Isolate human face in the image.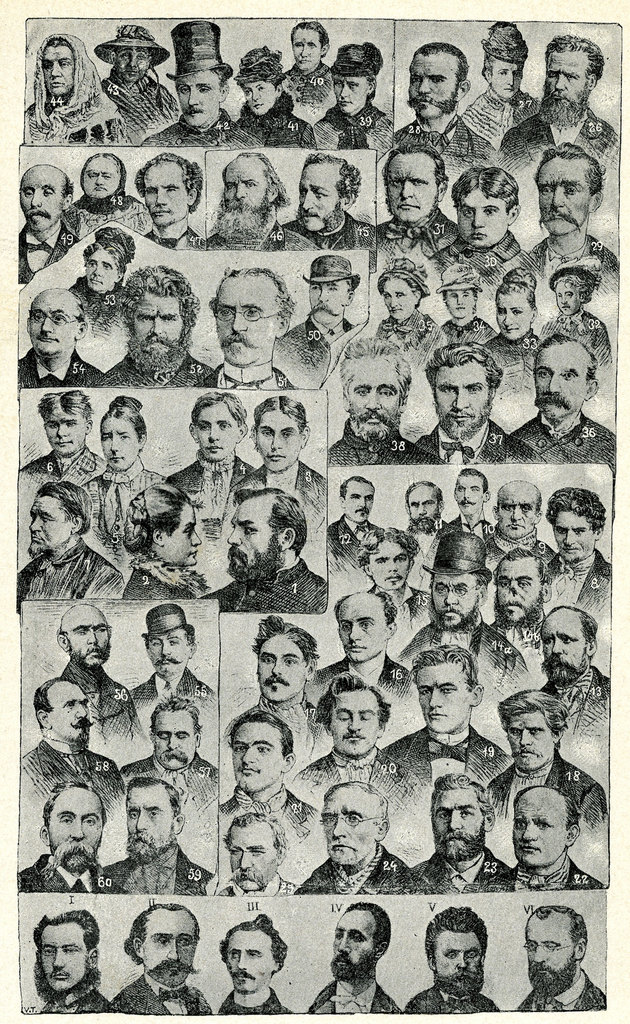
Isolated region: 43, 38, 74, 90.
